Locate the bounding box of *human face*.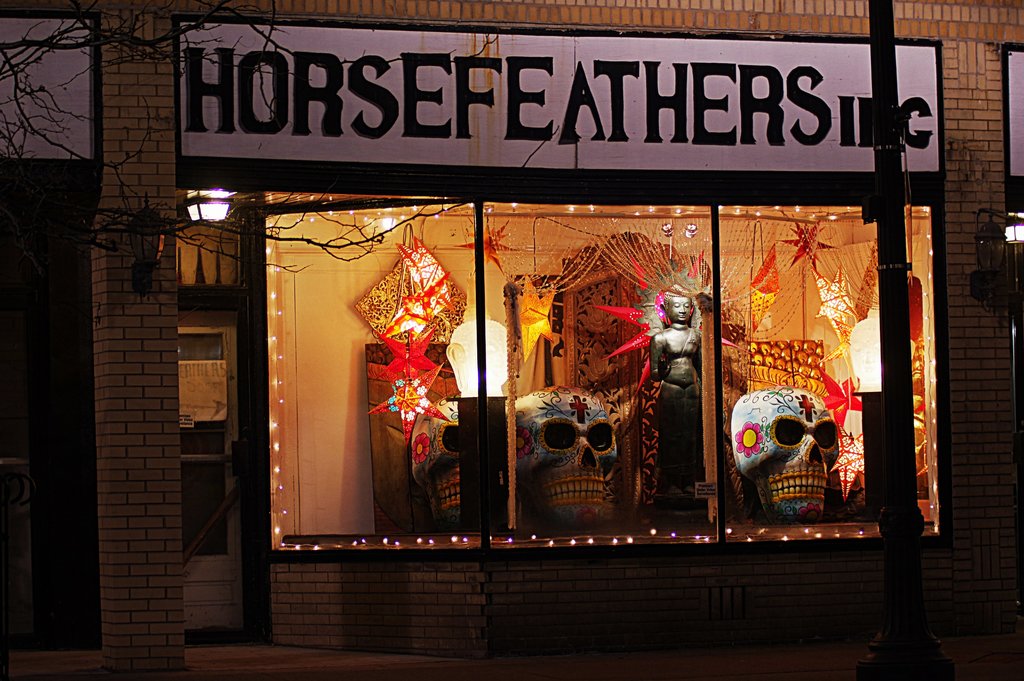
Bounding box: left=668, top=297, right=691, bottom=321.
